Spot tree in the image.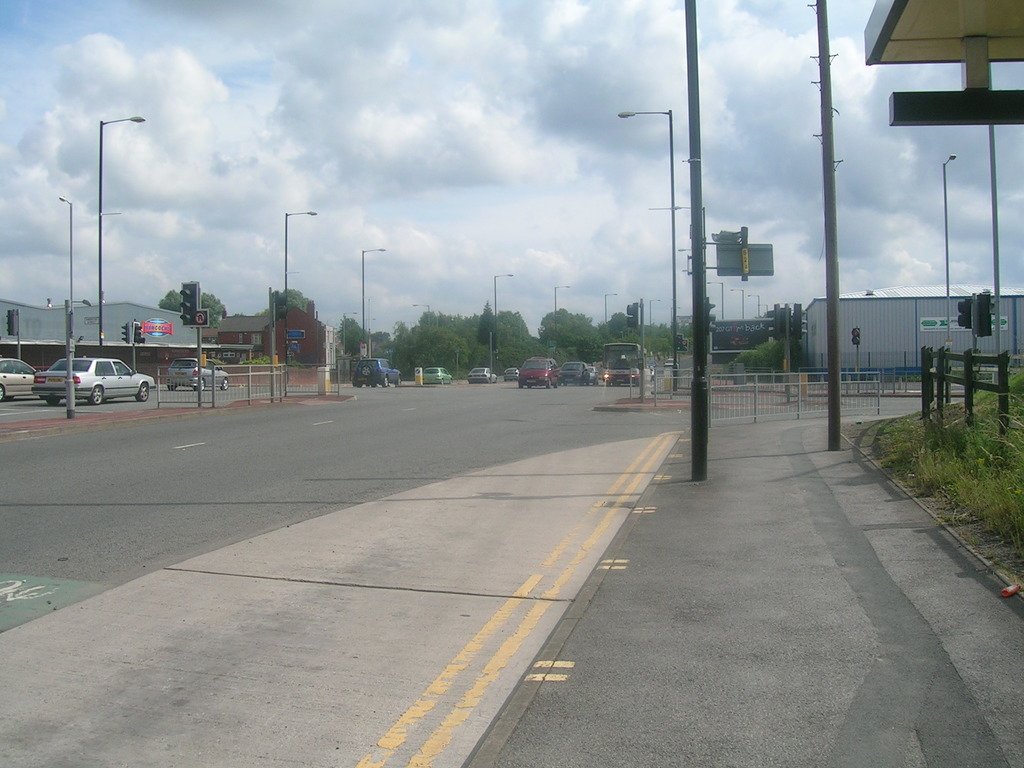
tree found at 263/290/312/319.
